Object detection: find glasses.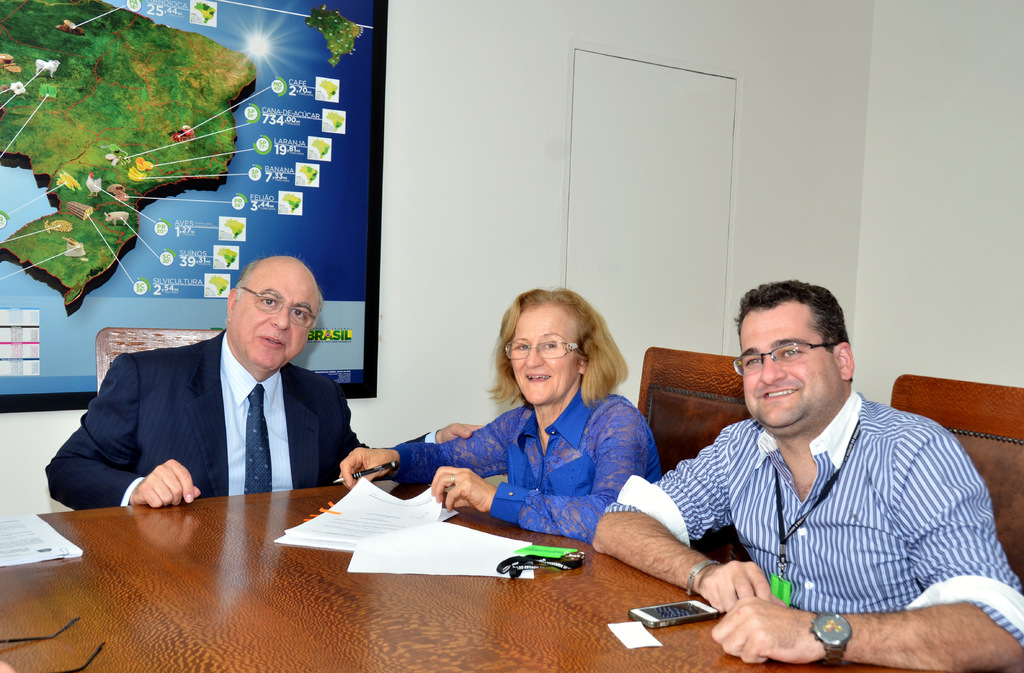
region(733, 341, 840, 377).
